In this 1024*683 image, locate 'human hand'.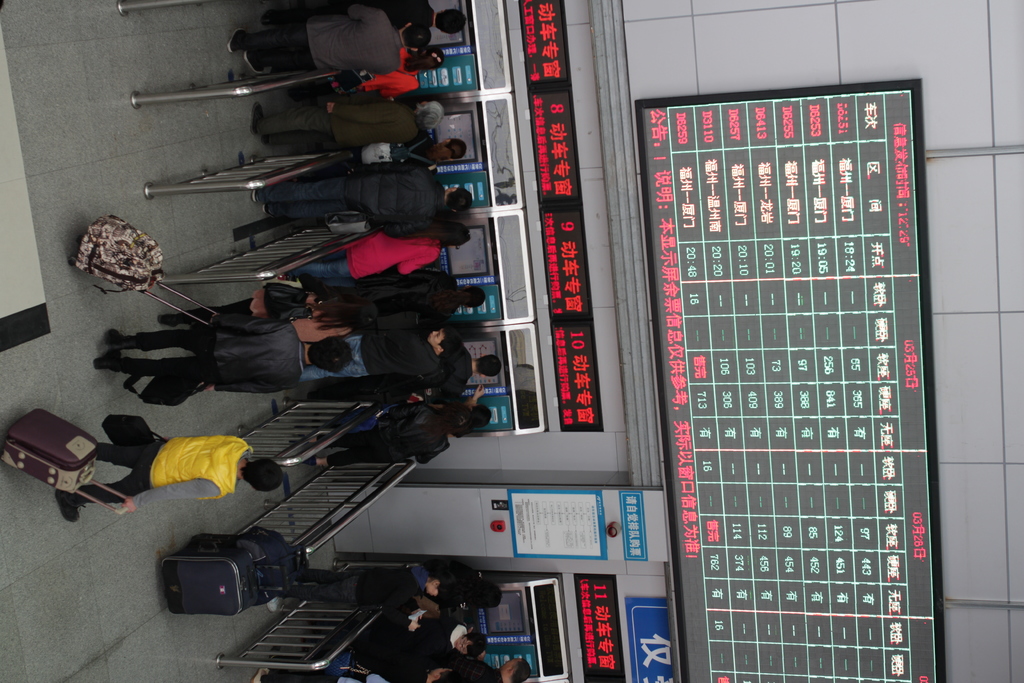
Bounding box: box=[207, 386, 216, 393].
